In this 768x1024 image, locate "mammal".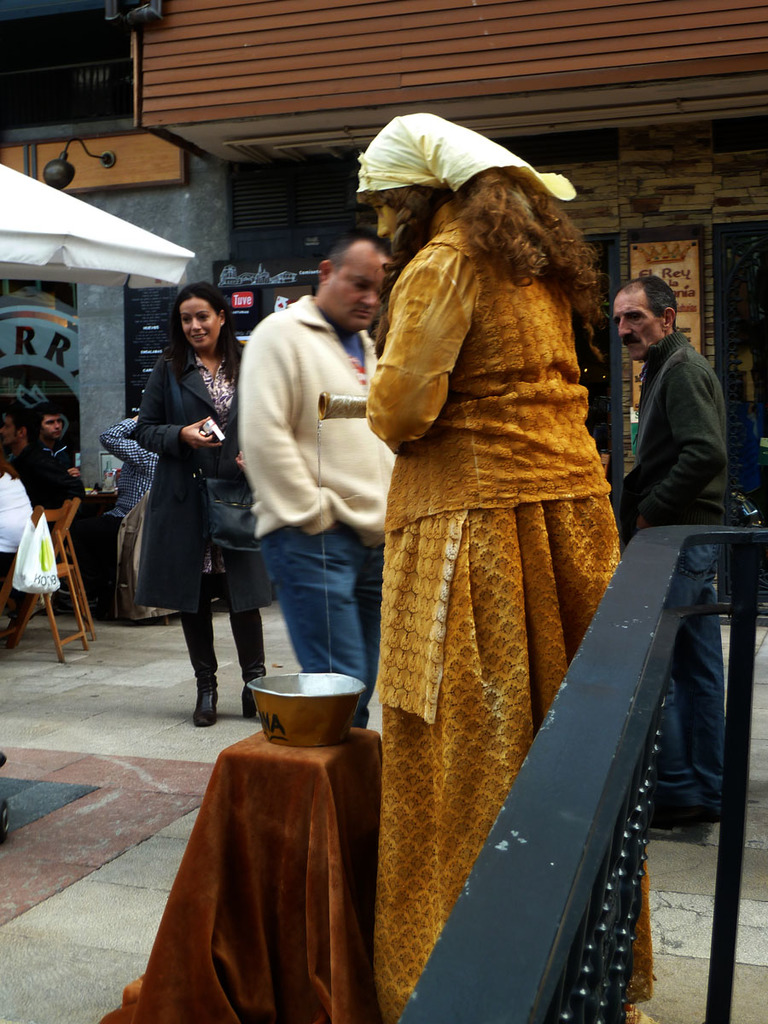
Bounding box: 77,412,161,607.
